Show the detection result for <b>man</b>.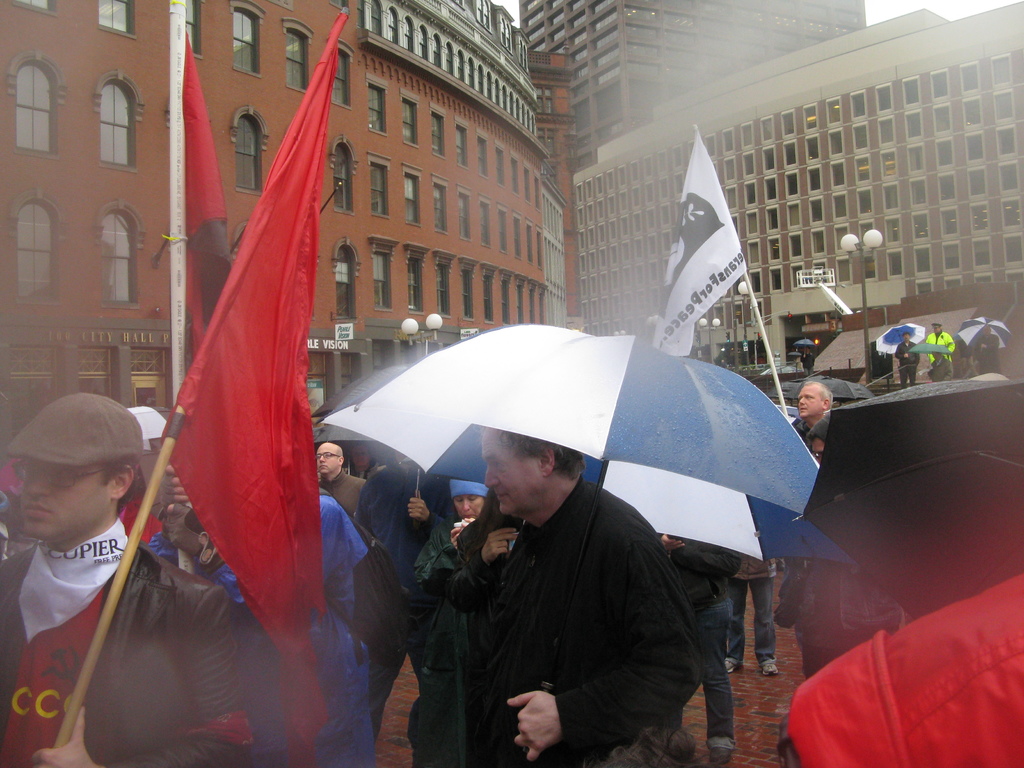
Rect(0, 388, 250, 767).
